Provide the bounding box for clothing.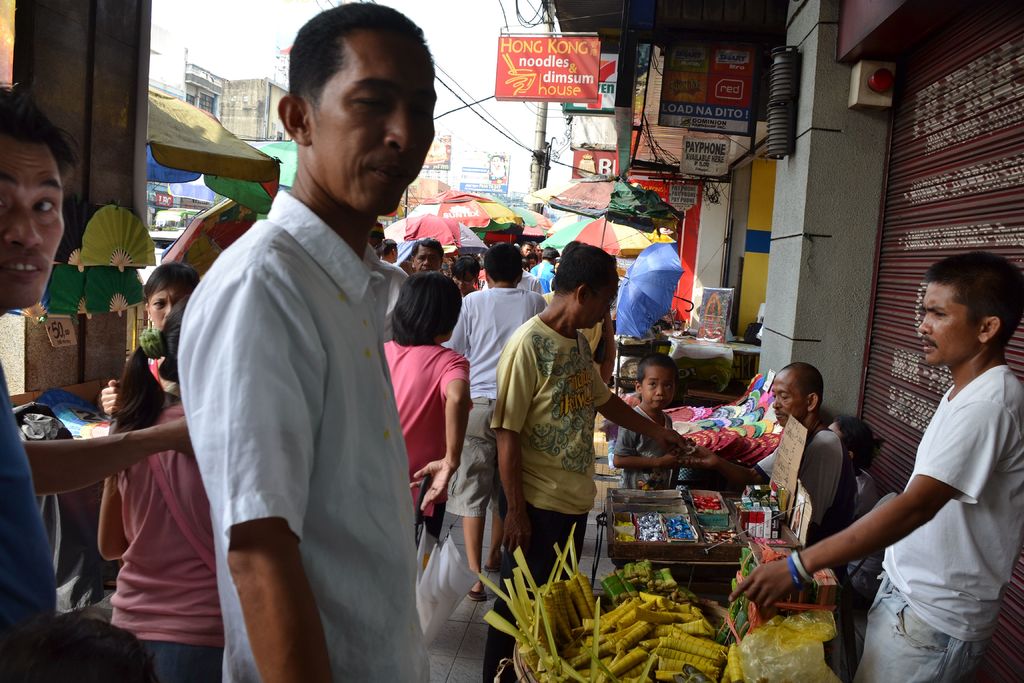
[750, 431, 842, 539].
